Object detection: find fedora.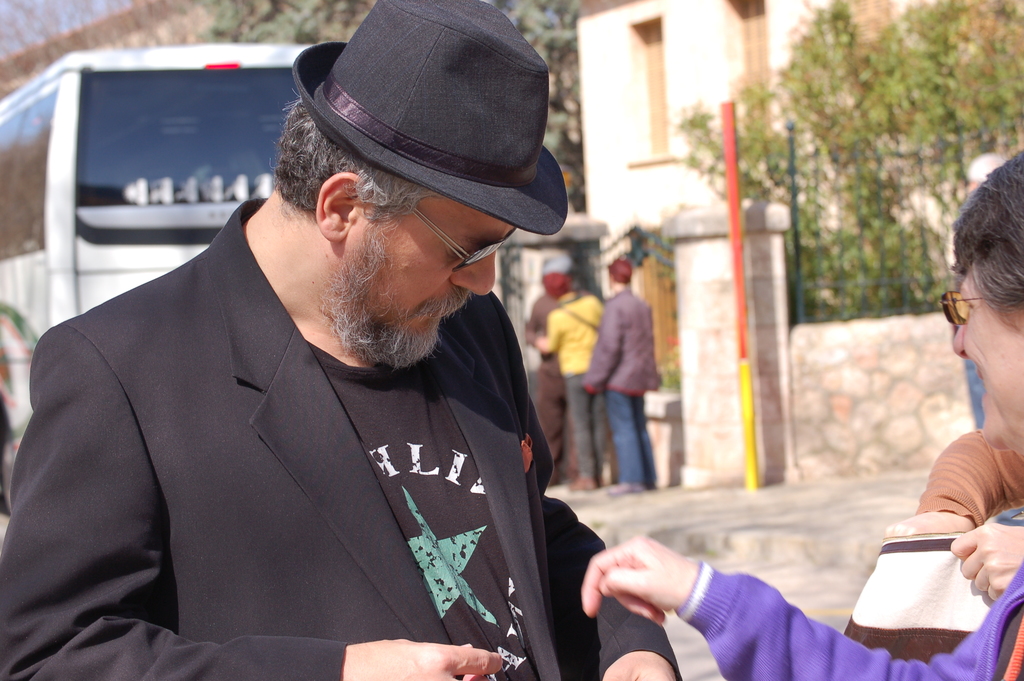
region(254, 0, 568, 248).
